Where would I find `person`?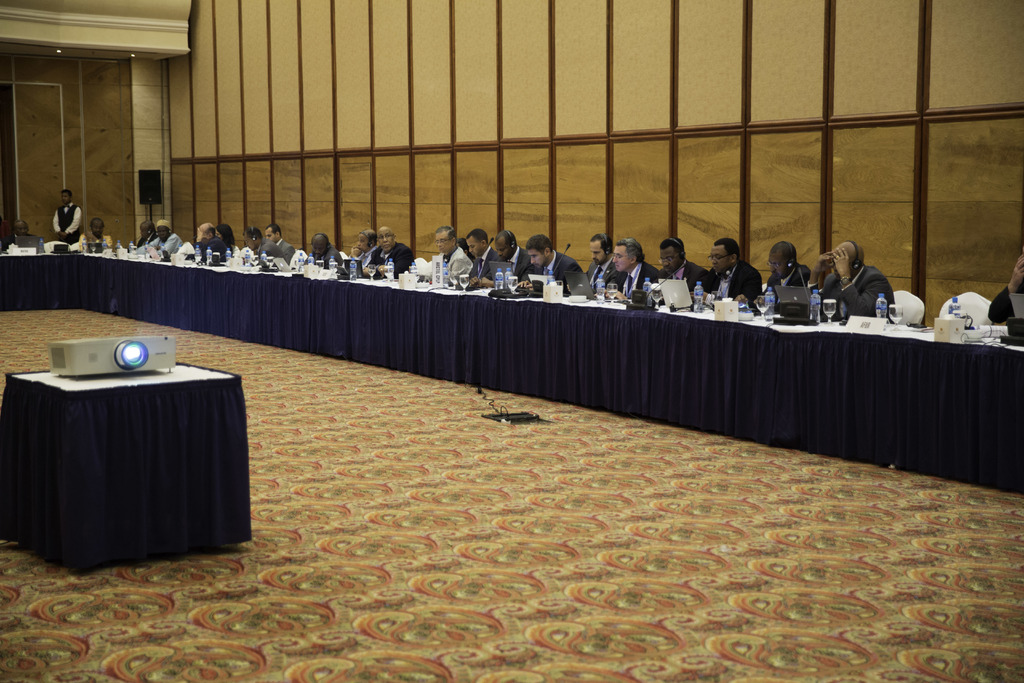
At bbox(52, 186, 81, 243).
